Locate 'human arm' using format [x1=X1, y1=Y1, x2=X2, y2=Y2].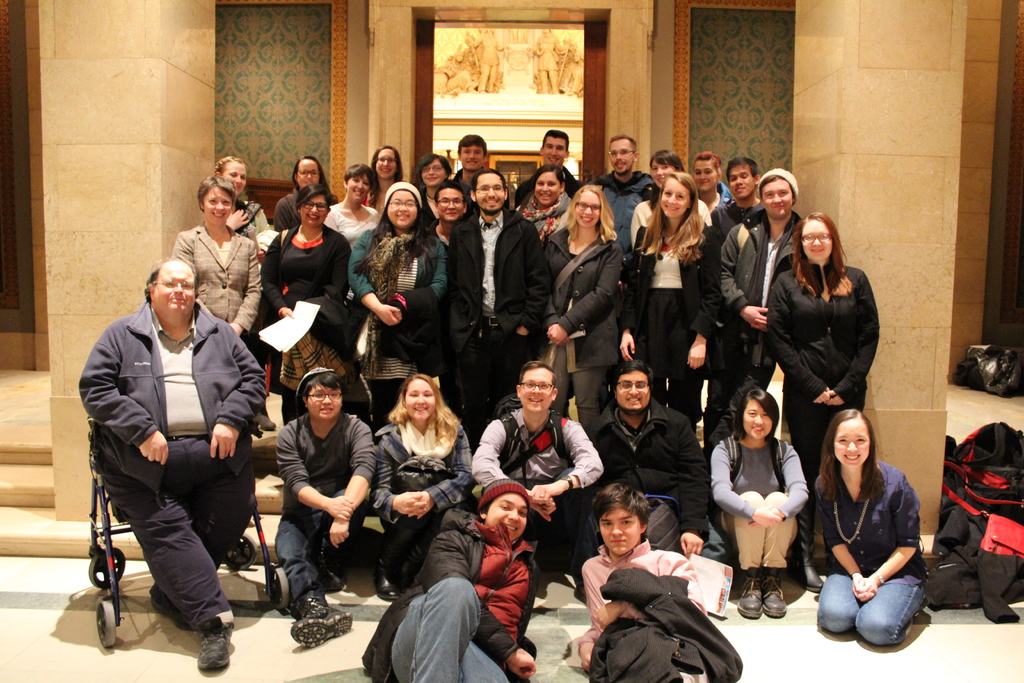
[x1=679, y1=415, x2=714, y2=555].
